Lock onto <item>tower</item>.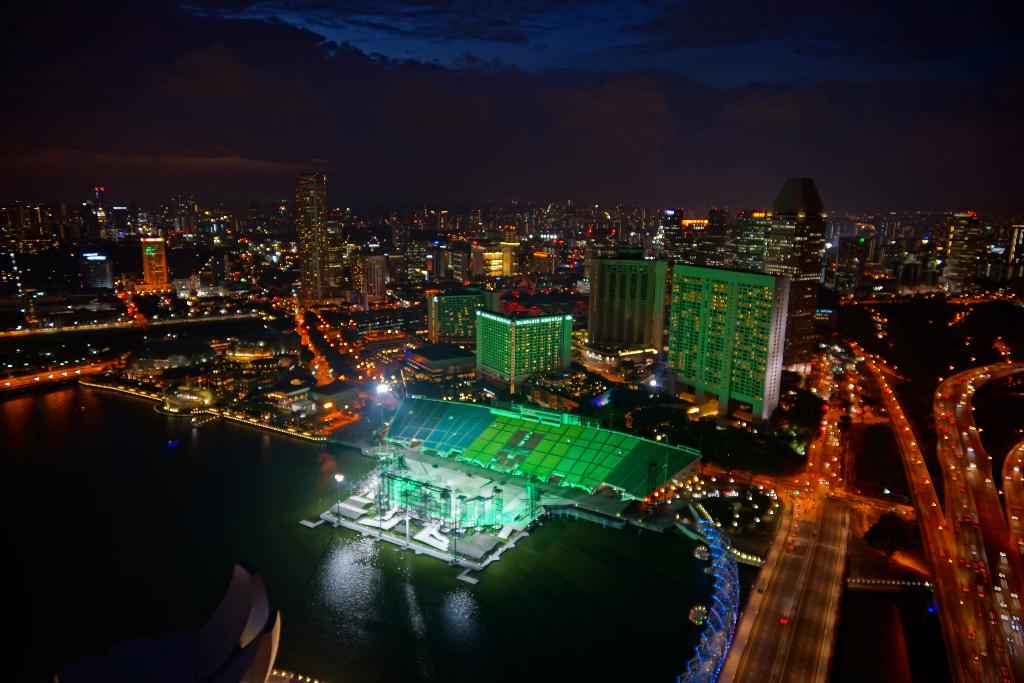
Locked: (467, 295, 589, 393).
